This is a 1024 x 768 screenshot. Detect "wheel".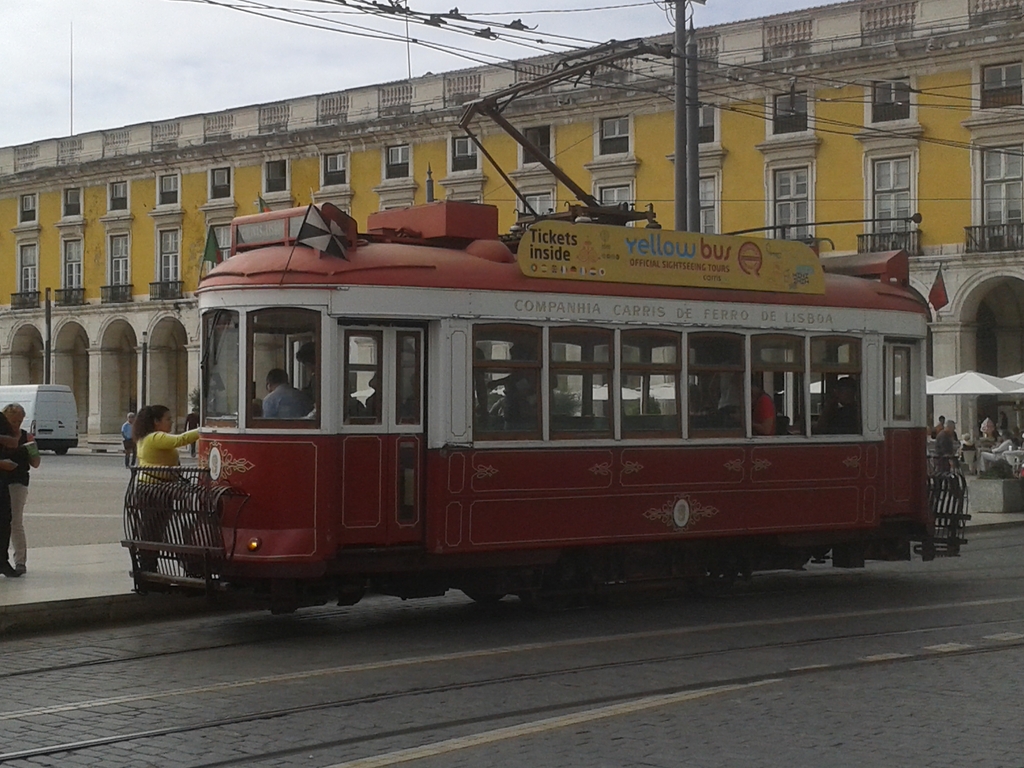
[left=464, top=588, right=504, bottom=604].
